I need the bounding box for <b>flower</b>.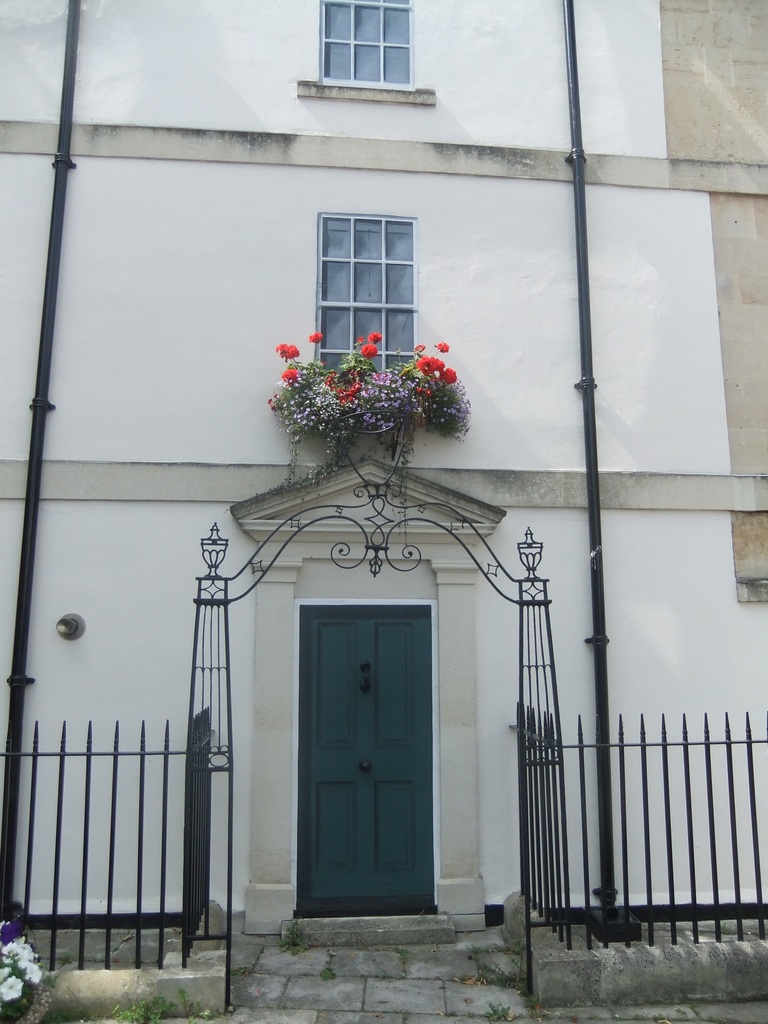
Here it is: x1=275 y1=340 x2=308 y2=358.
